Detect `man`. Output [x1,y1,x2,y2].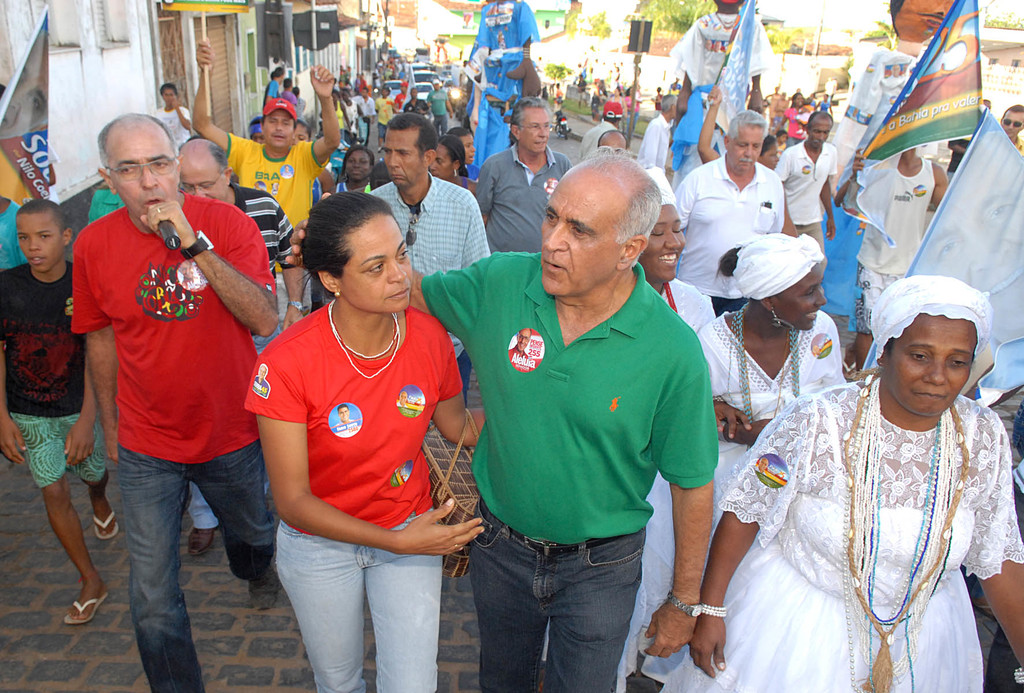
[508,328,529,358].
